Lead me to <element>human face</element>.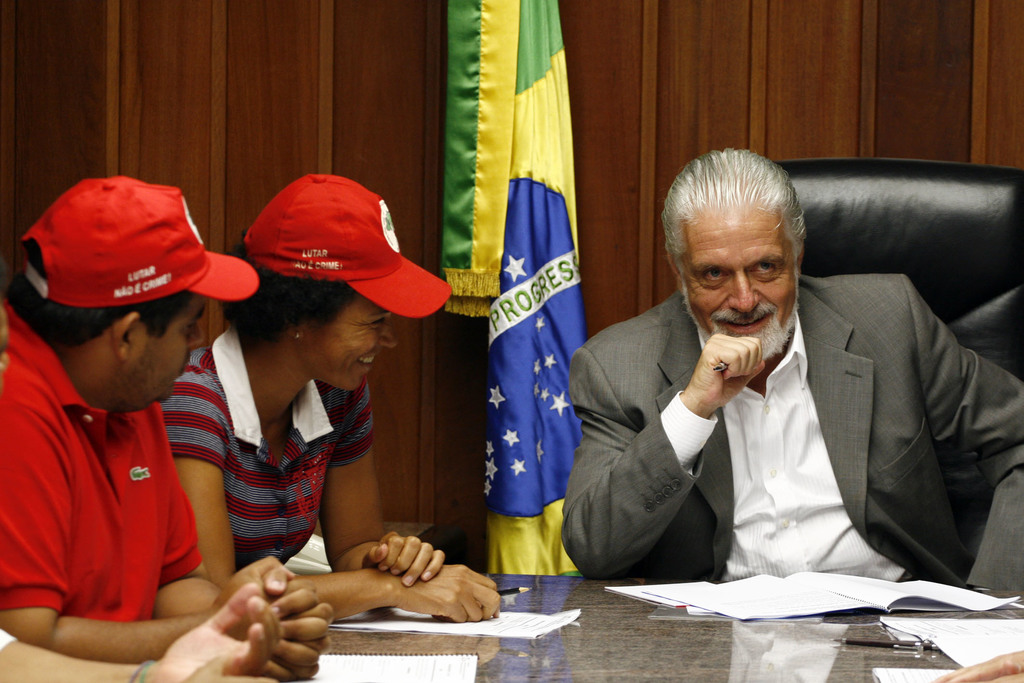
Lead to <region>113, 294, 212, 415</region>.
